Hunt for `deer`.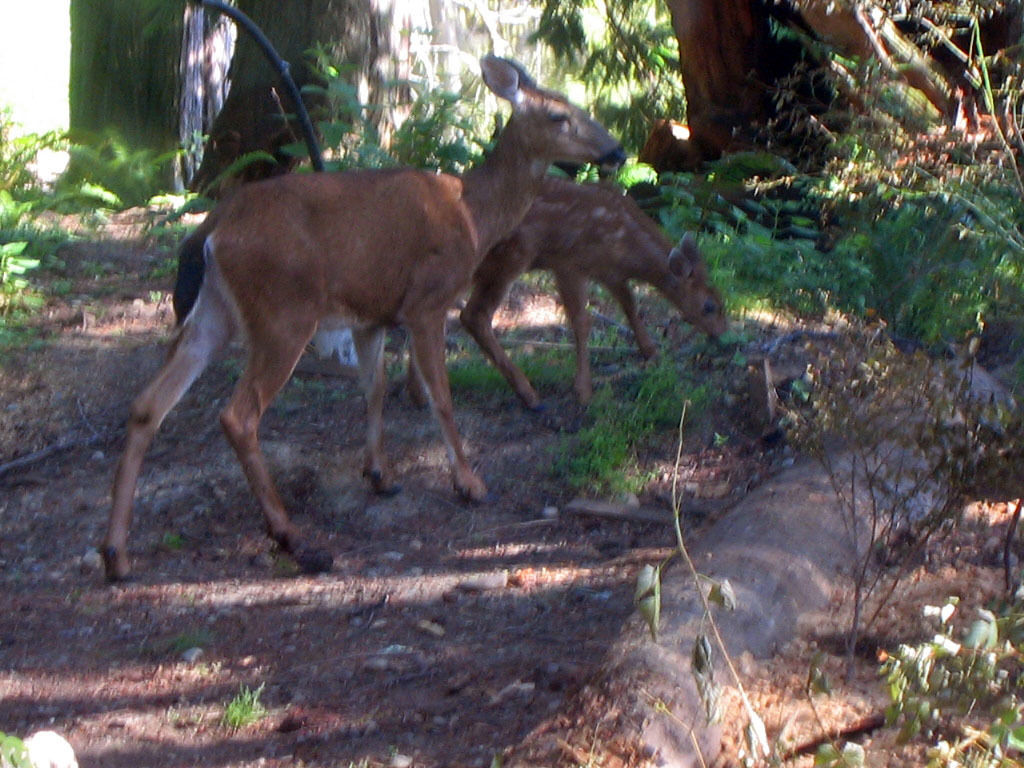
Hunted down at bbox=(413, 170, 734, 412).
